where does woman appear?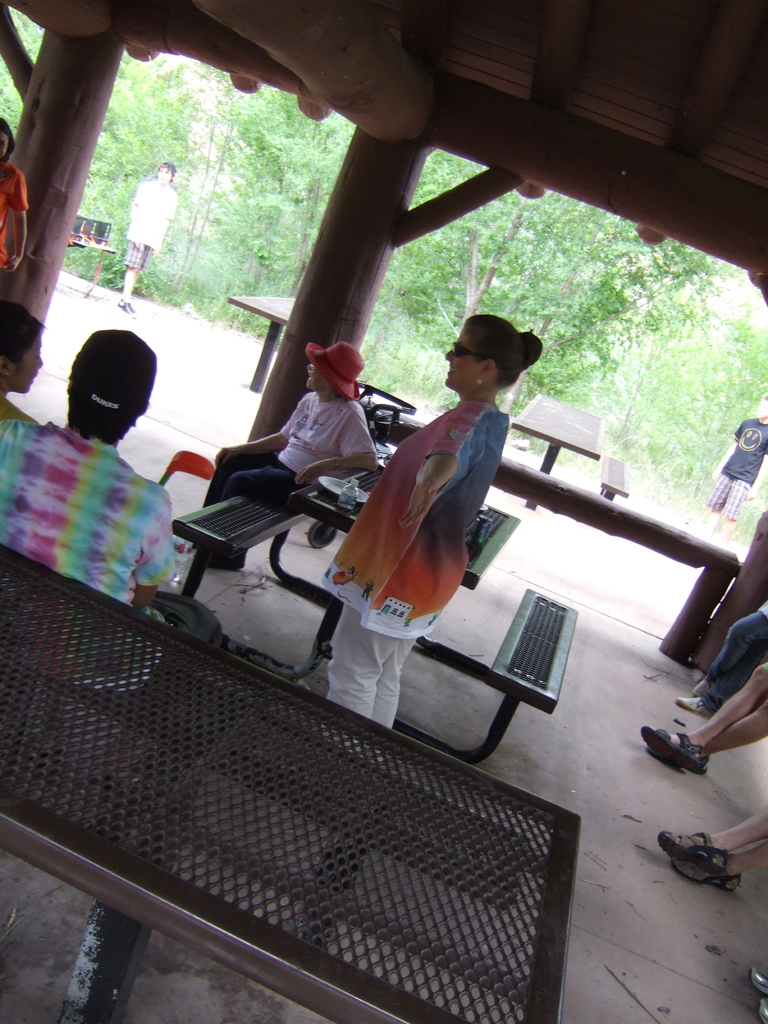
Appears at box=[0, 298, 49, 422].
